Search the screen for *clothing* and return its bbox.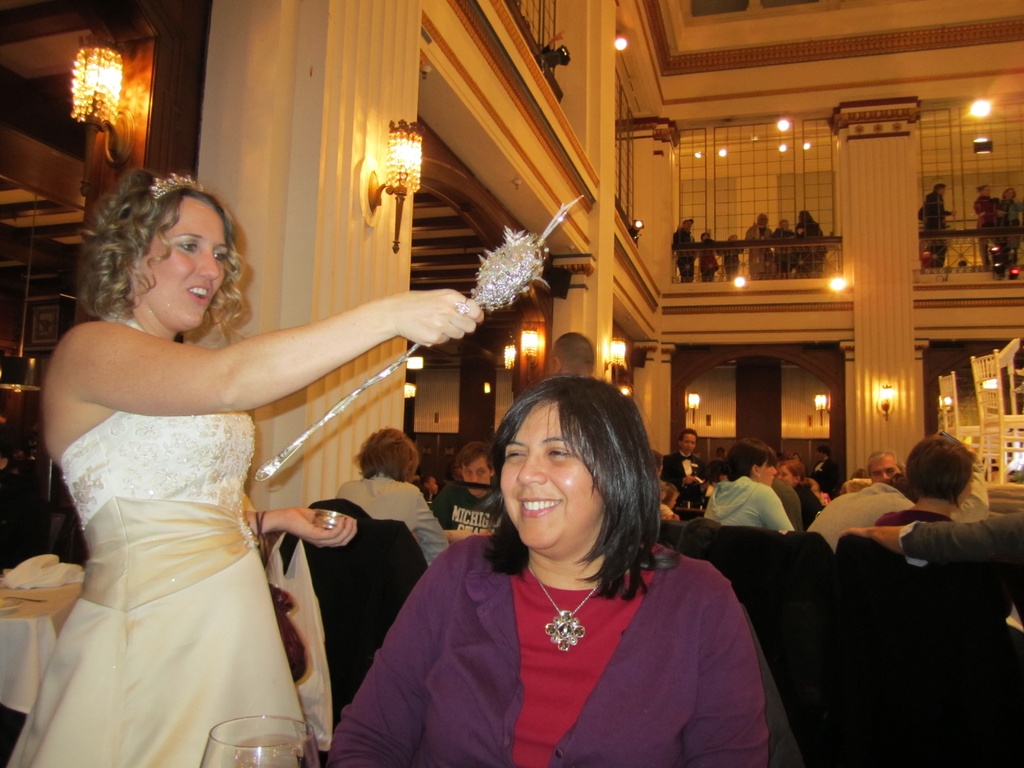
Found: (left=771, top=472, right=801, bottom=529).
